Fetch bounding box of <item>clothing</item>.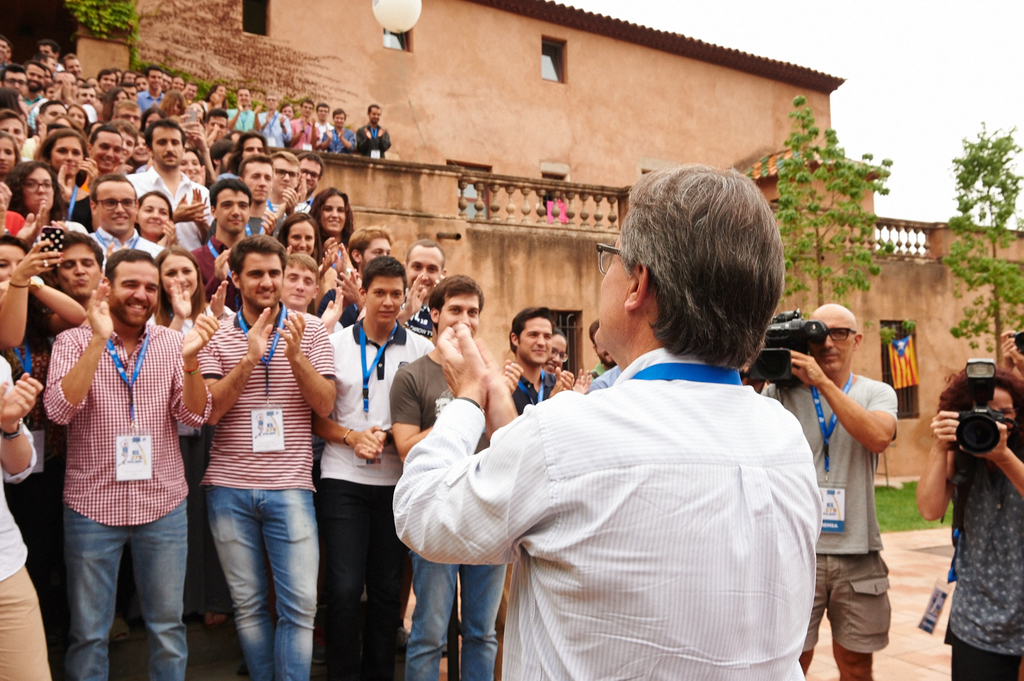
Bbox: (left=406, top=293, right=446, bottom=345).
